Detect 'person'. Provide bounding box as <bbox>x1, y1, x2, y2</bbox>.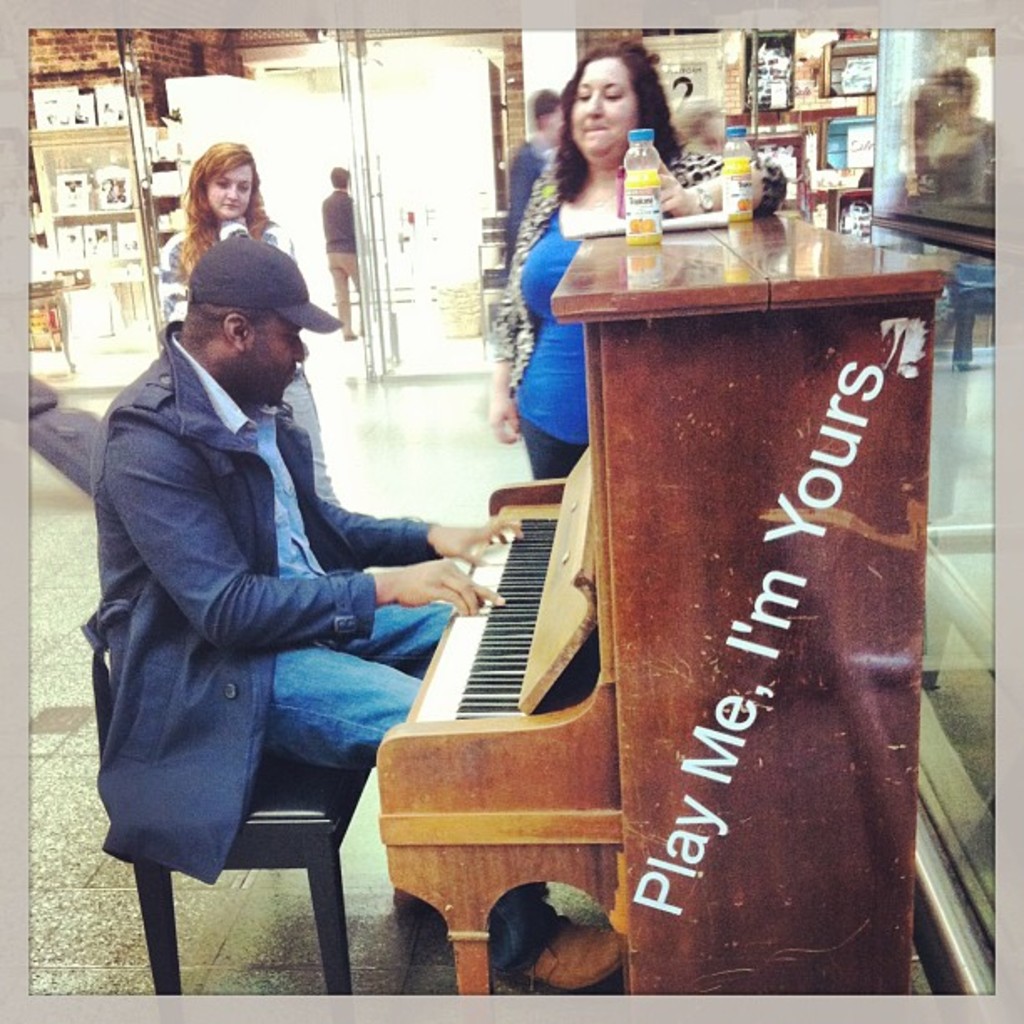
<bbox>507, 37, 658, 482</bbox>.
